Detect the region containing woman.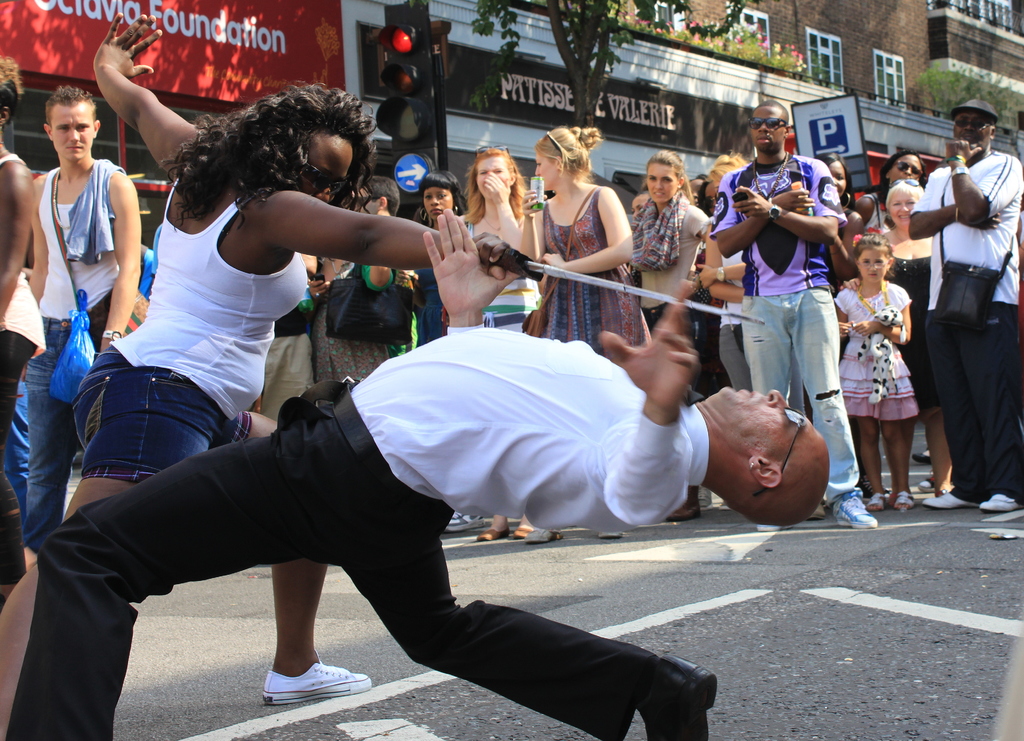
detection(0, 13, 527, 735).
